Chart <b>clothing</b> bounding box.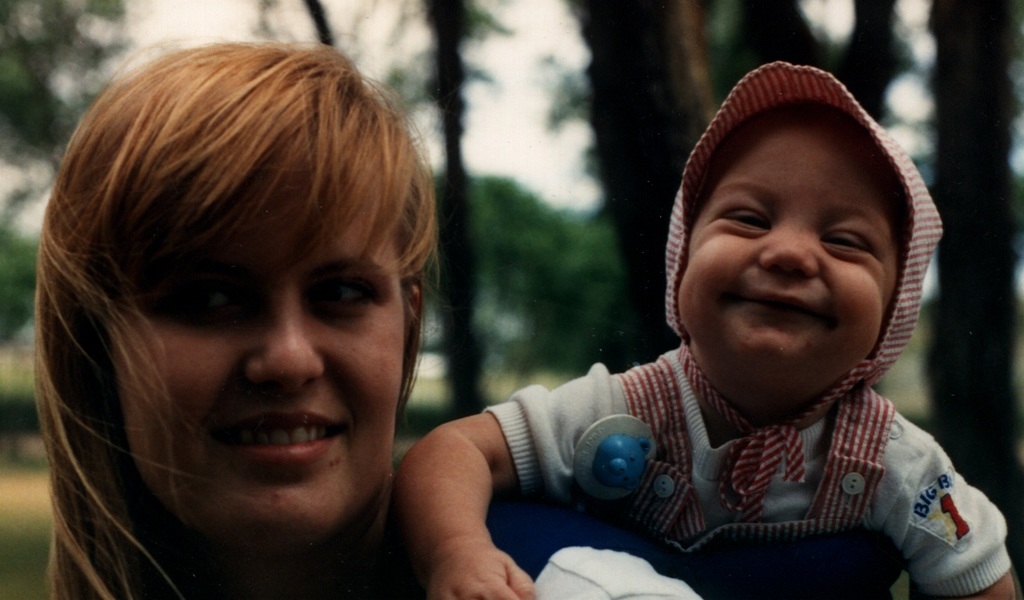
Charted: box(483, 61, 1014, 599).
